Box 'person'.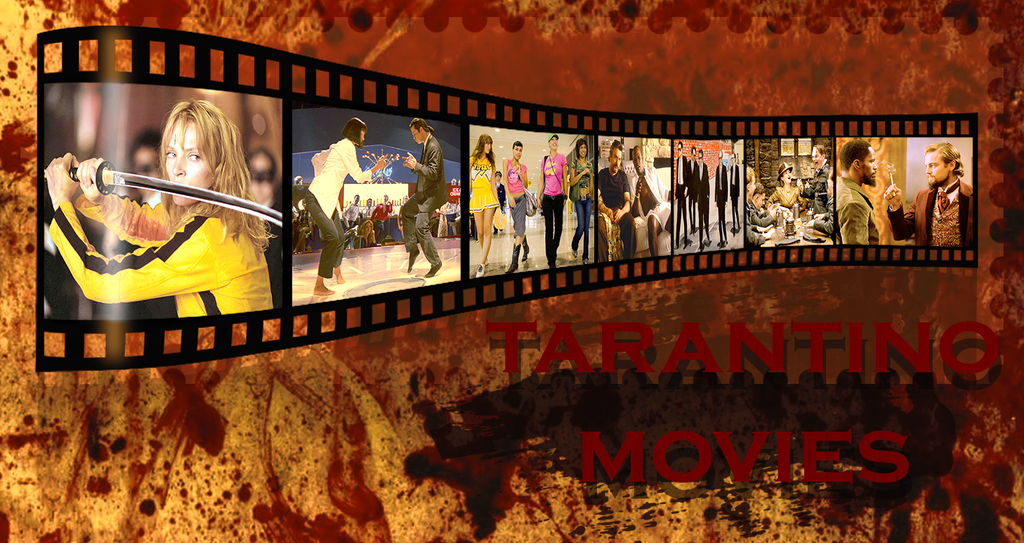
rect(534, 131, 571, 272).
